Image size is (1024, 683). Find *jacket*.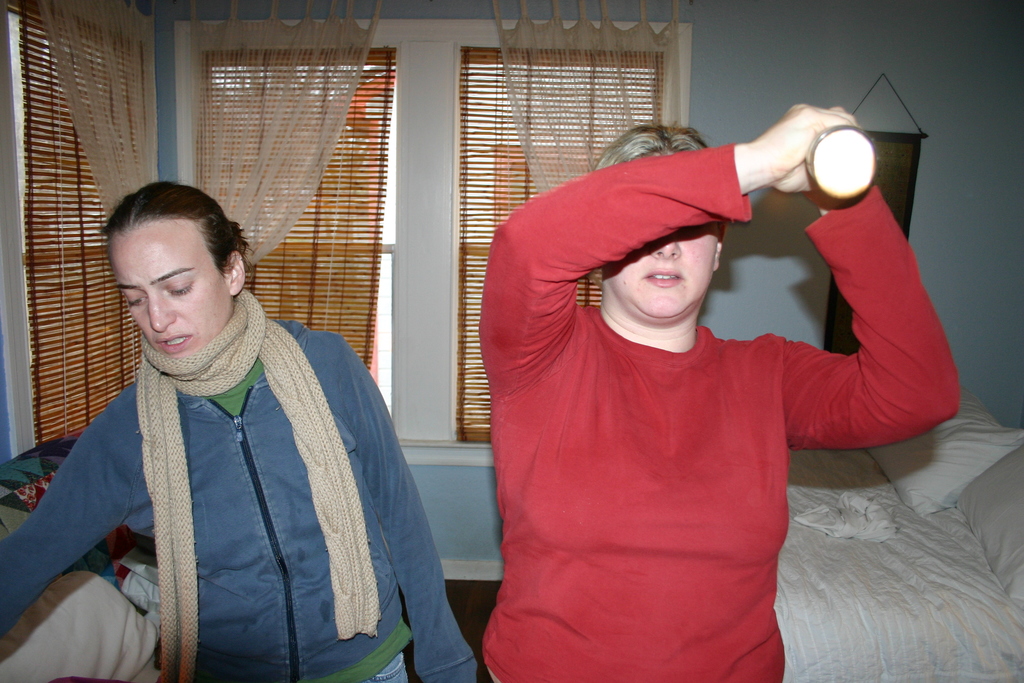
crop(0, 325, 484, 682).
